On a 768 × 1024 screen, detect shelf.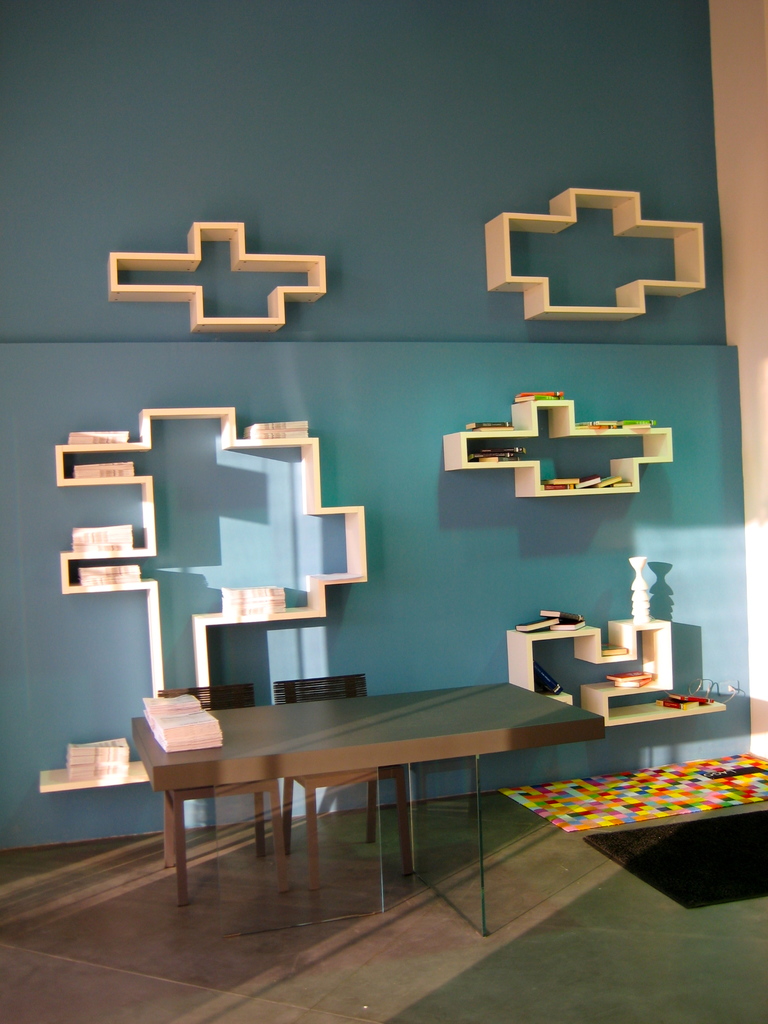
BBox(484, 183, 707, 324).
